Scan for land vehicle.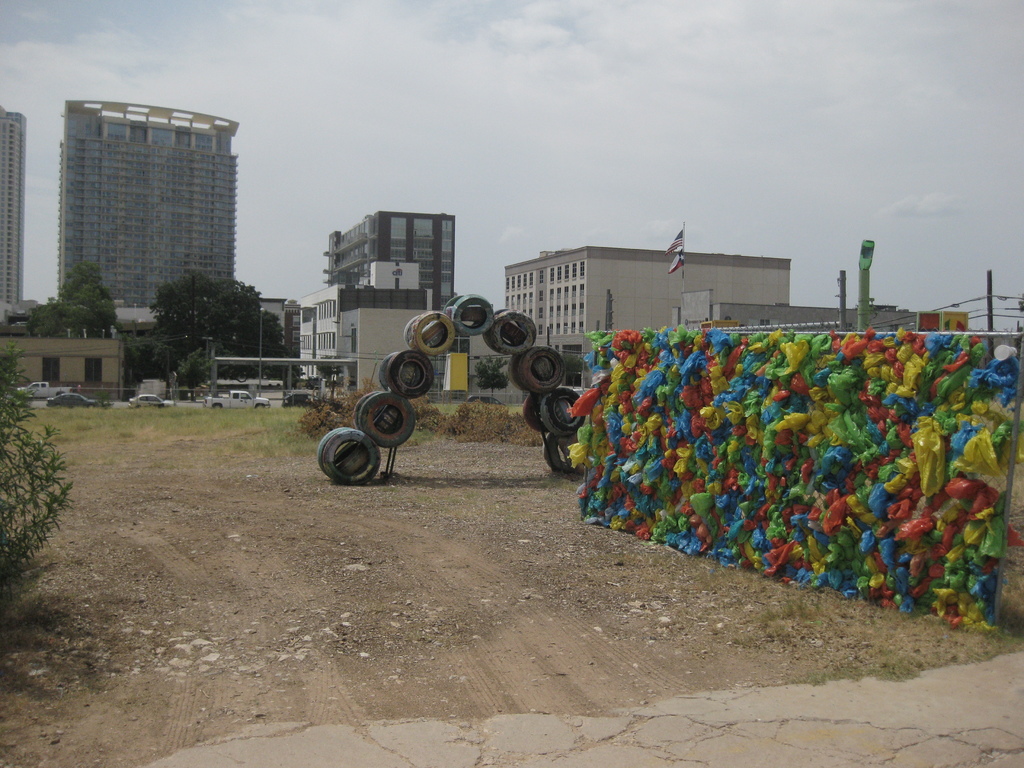
Scan result: [48, 396, 99, 408].
